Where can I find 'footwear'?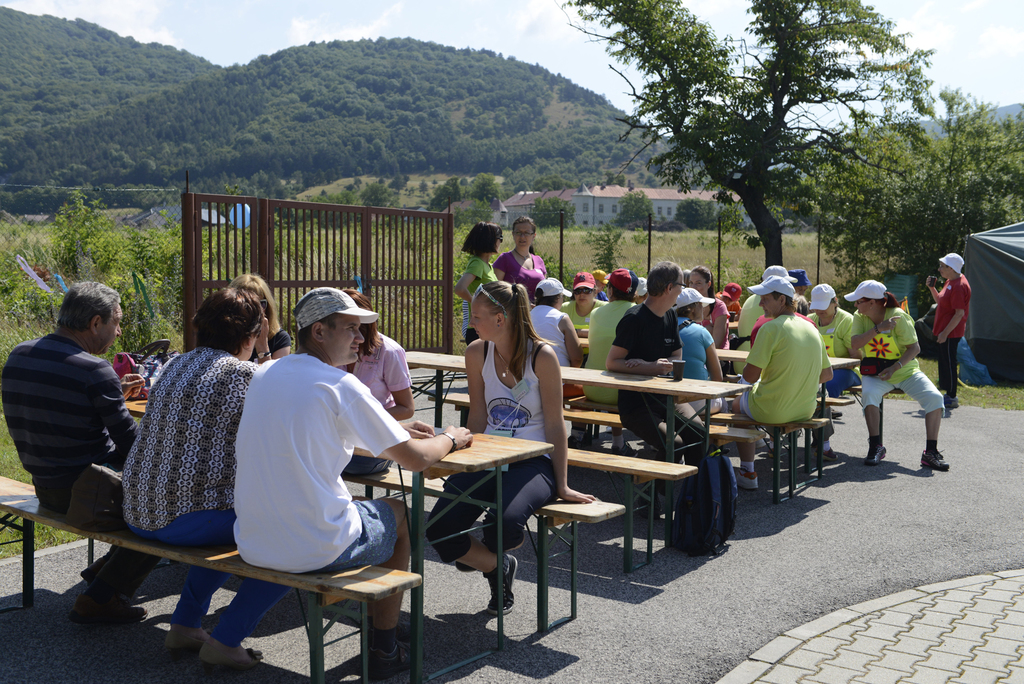
You can find it at Rect(736, 468, 761, 492).
